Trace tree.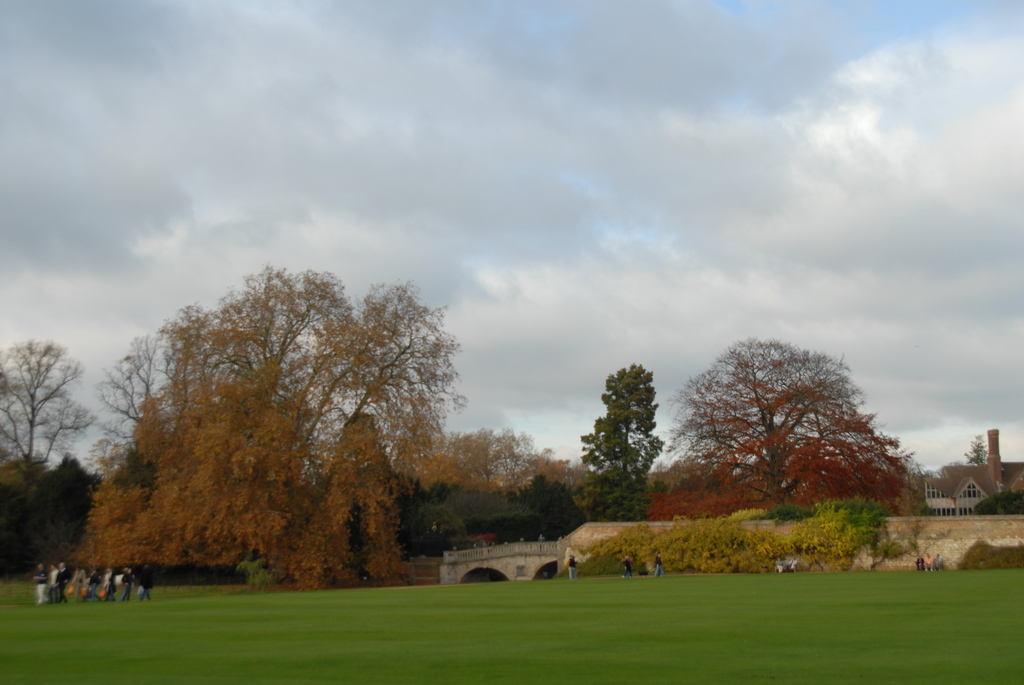
Traced to pyautogui.locateOnScreen(660, 335, 917, 510).
